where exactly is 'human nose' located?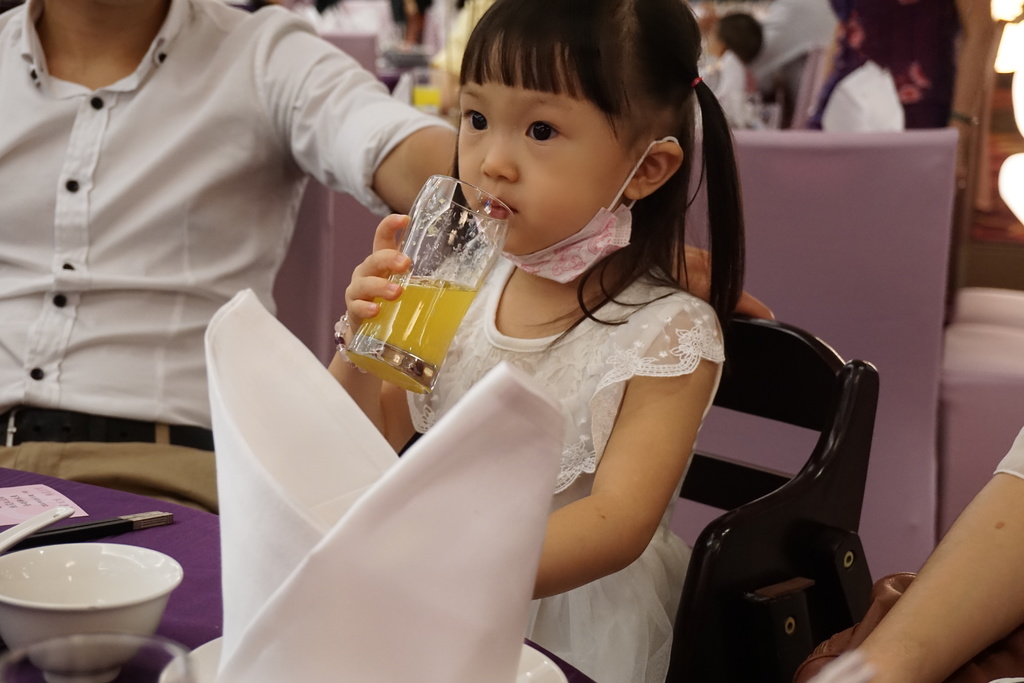
Its bounding box is box(478, 120, 519, 181).
